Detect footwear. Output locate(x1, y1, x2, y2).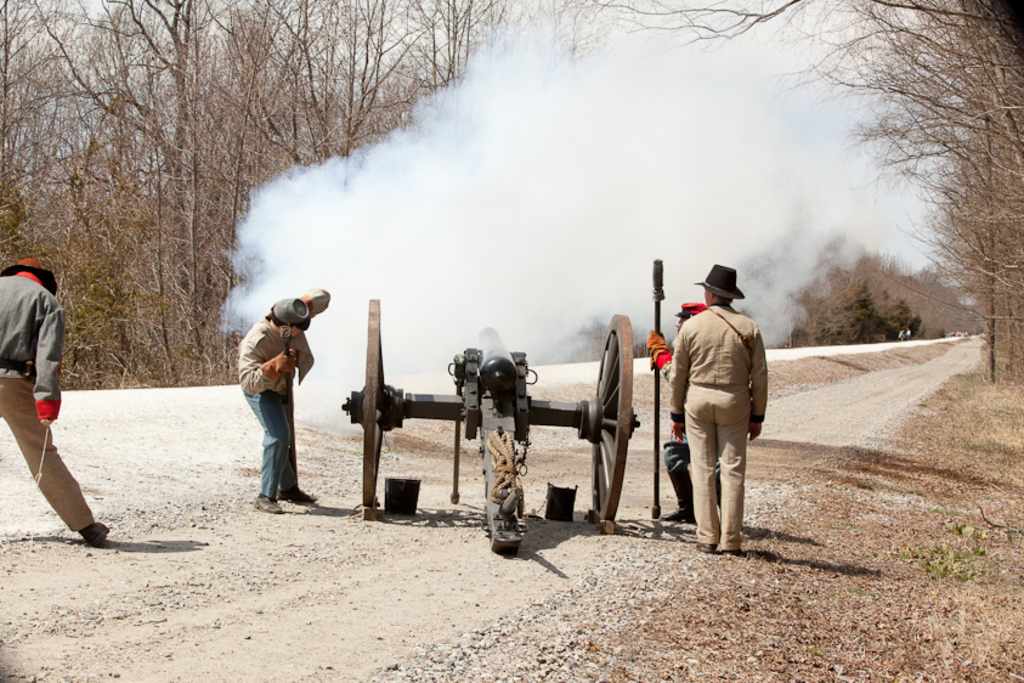
locate(253, 496, 281, 515).
